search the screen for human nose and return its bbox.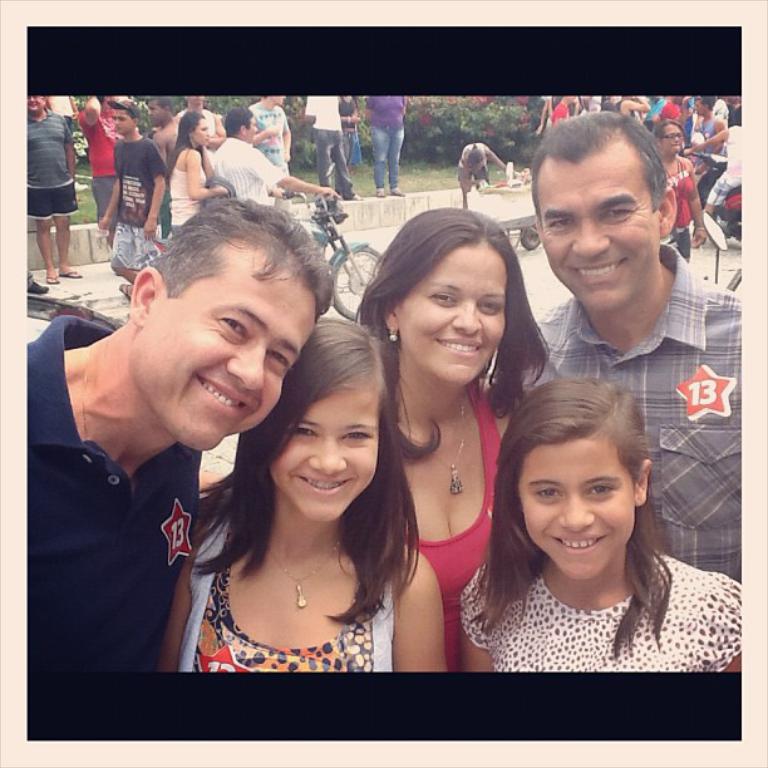
Found: x1=30, y1=97, x2=35, y2=102.
